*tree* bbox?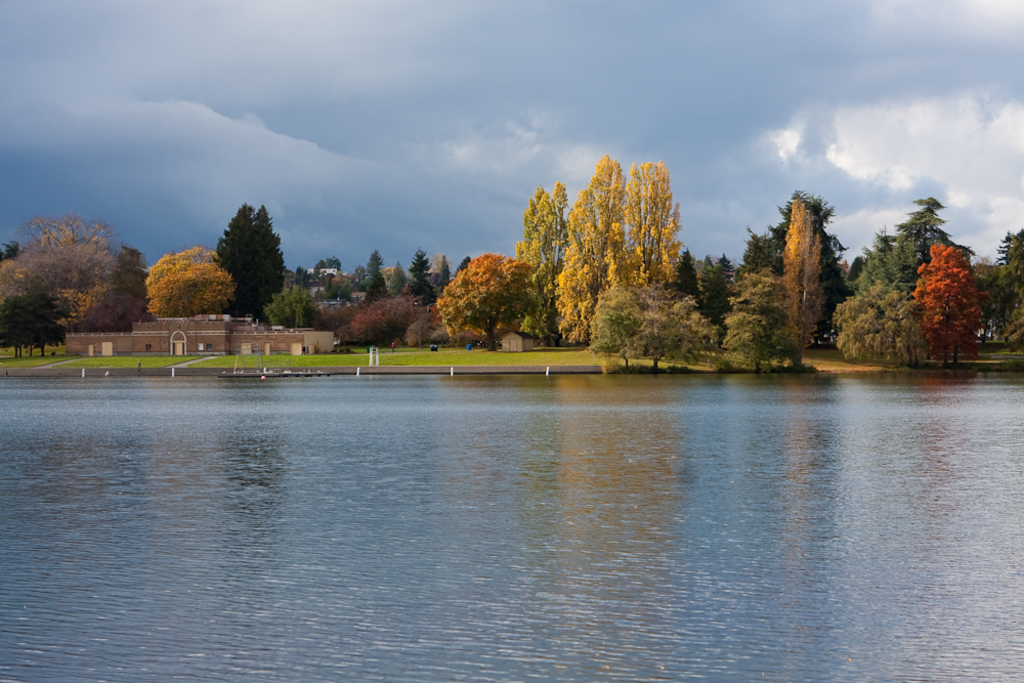
<bbox>29, 289, 65, 356</bbox>
